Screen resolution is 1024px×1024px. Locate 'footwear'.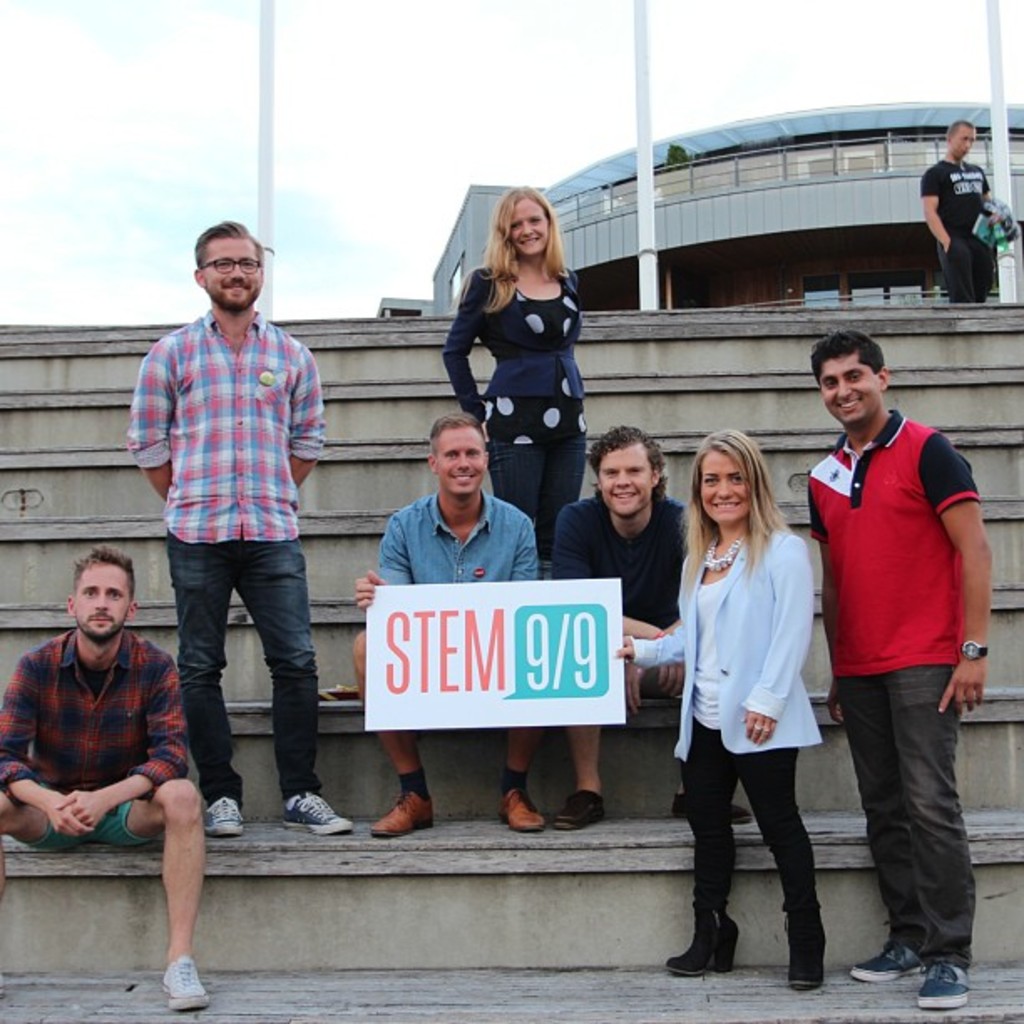
locate(669, 790, 751, 823).
